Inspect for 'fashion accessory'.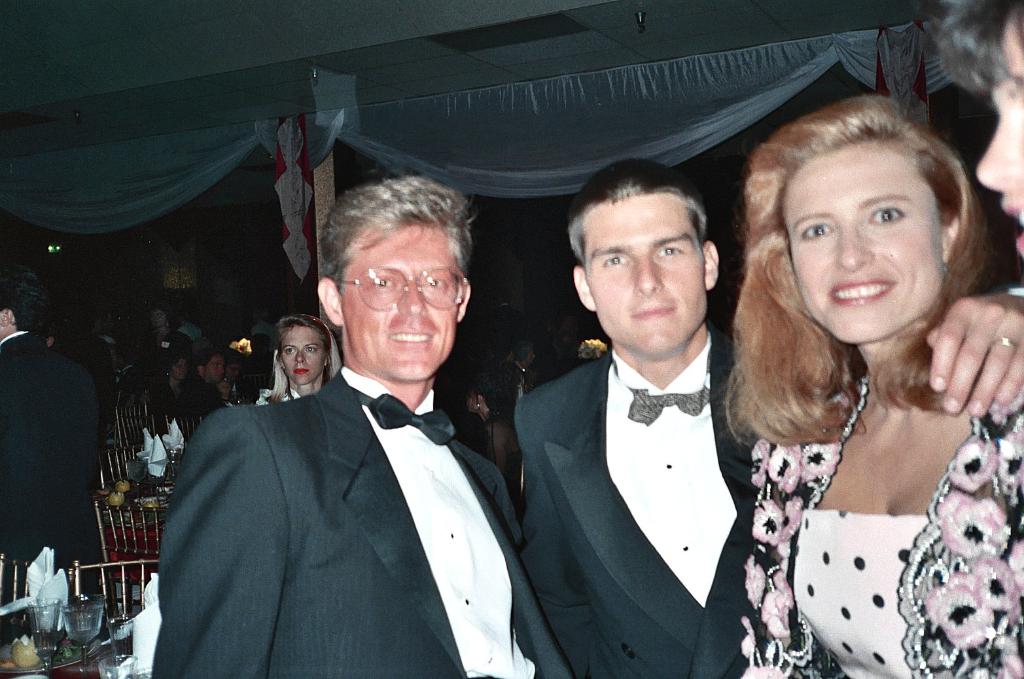
Inspection: rect(993, 334, 1020, 355).
